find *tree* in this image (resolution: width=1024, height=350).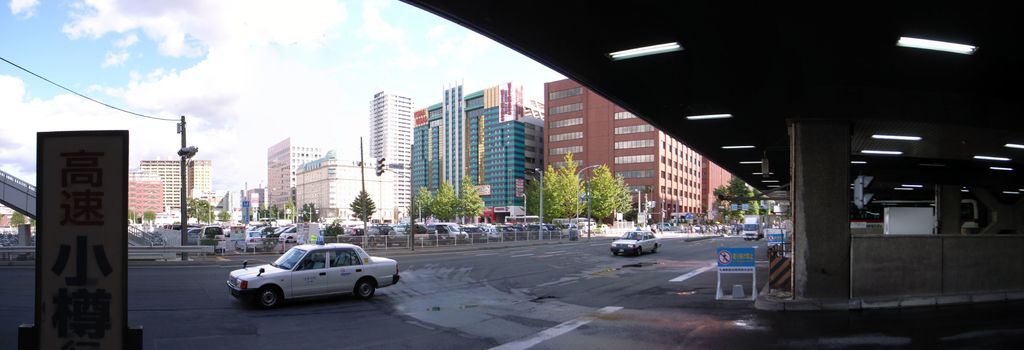
[540, 155, 593, 228].
